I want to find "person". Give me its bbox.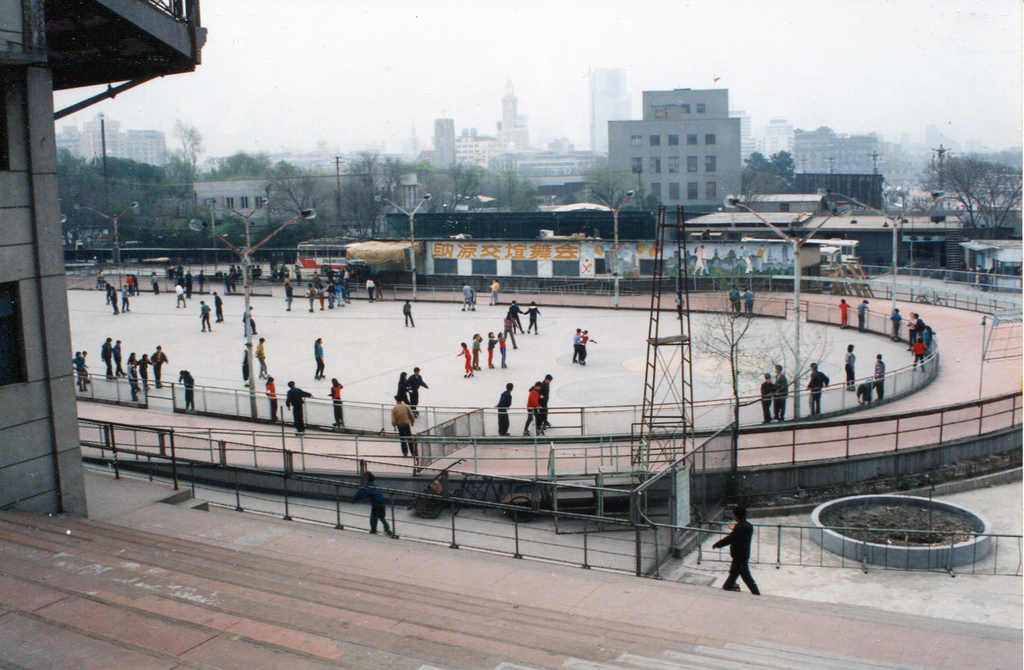
bbox=(99, 335, 118, 382).
